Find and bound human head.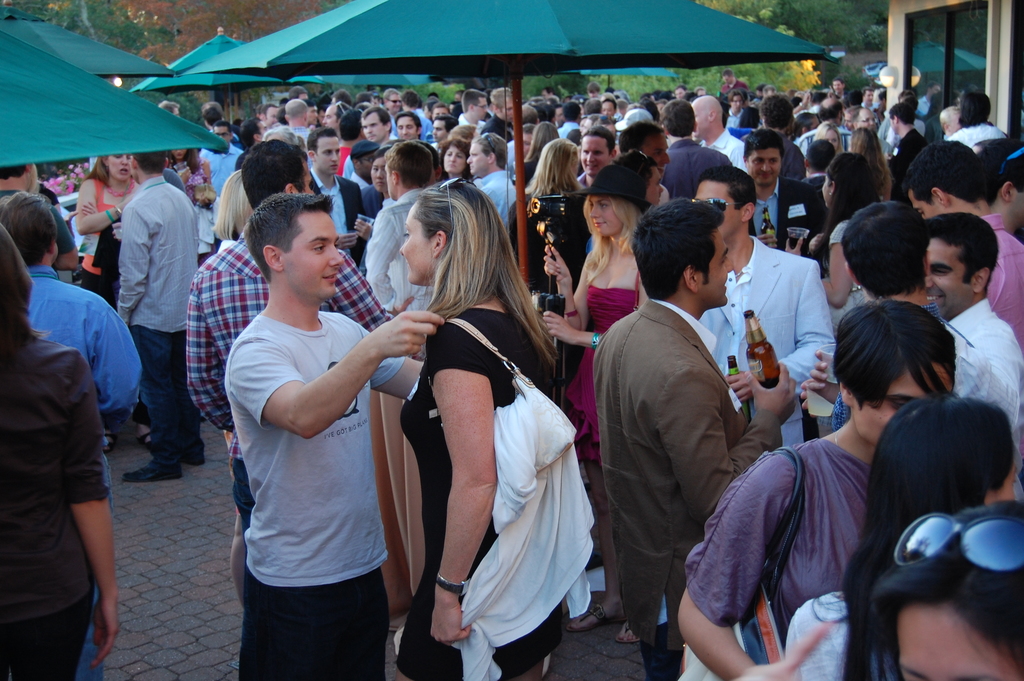
Bound: rect(447, 119, 473, 140).
